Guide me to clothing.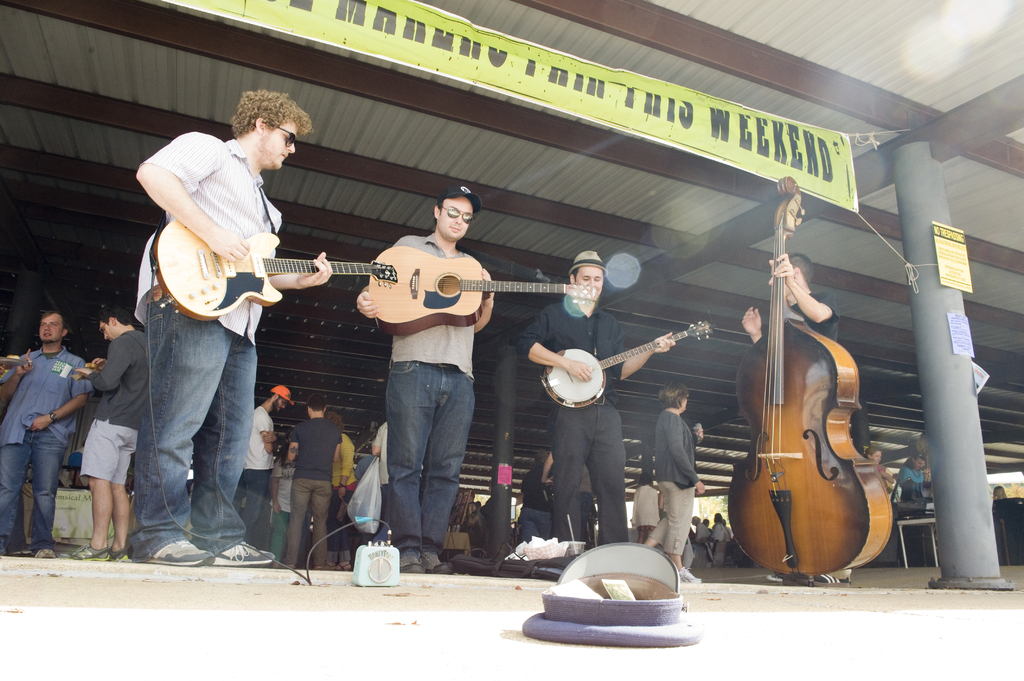
Guidance: rect(646, 407, 692, 552).
